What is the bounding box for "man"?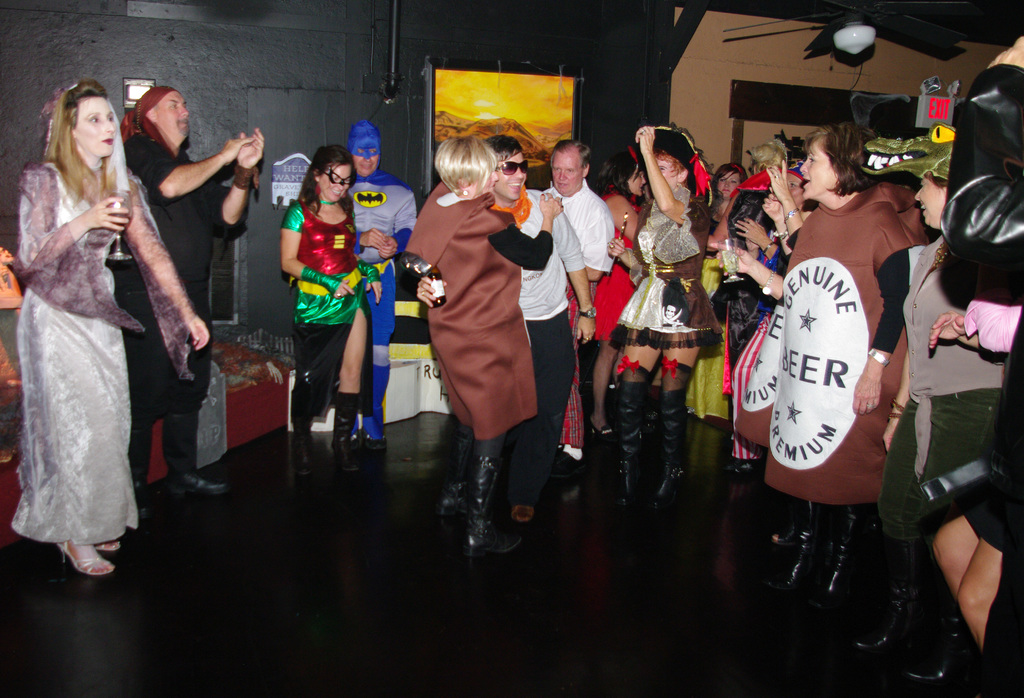
pyautogui.locateOnScreen(410, 139, 598, 528).
